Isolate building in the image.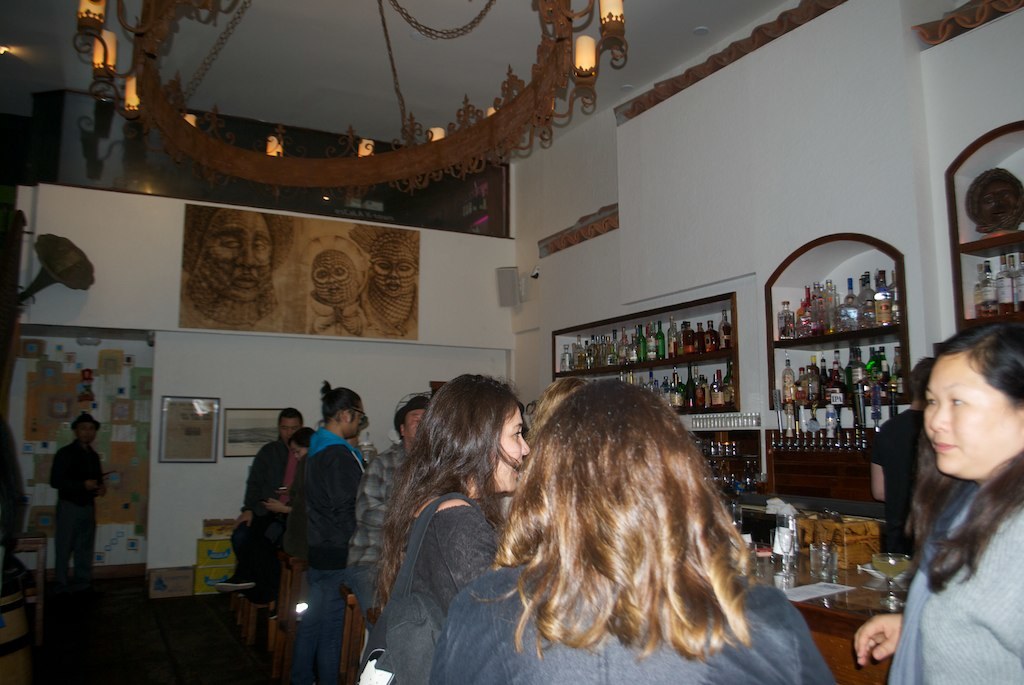
Isolated region: bbox(0, 0, 1023, 684).
